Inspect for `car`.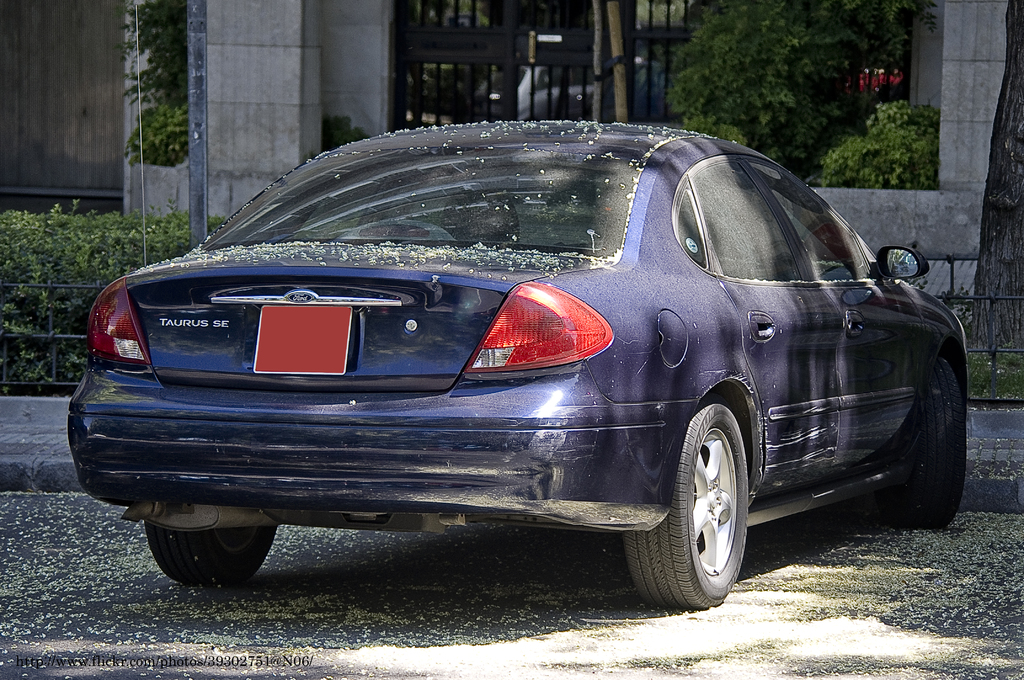
Inspection: detection(444, 10, 482, 29).
